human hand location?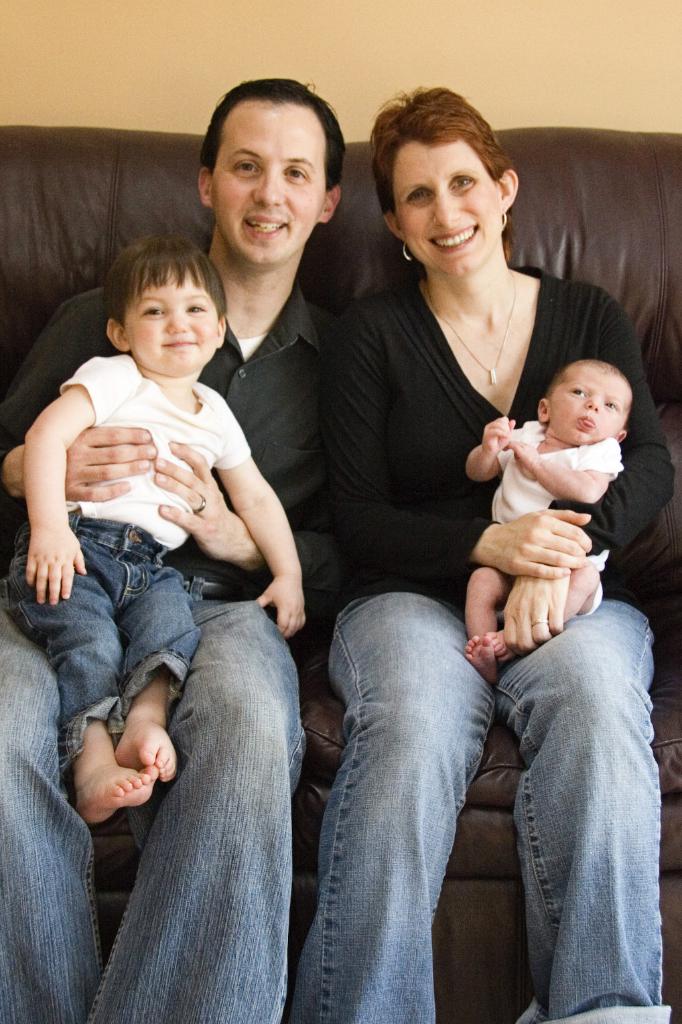
(506, 435, 543, 481)
